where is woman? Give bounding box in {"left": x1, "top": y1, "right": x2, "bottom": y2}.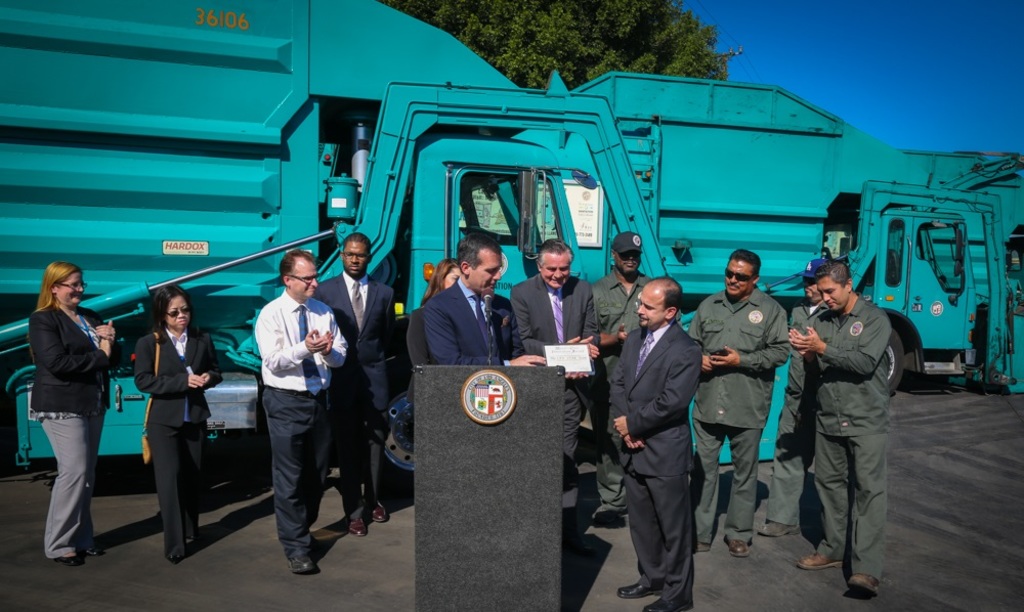
{"left": 402, "top": 254, "right": 466, "bottom": 382}.
